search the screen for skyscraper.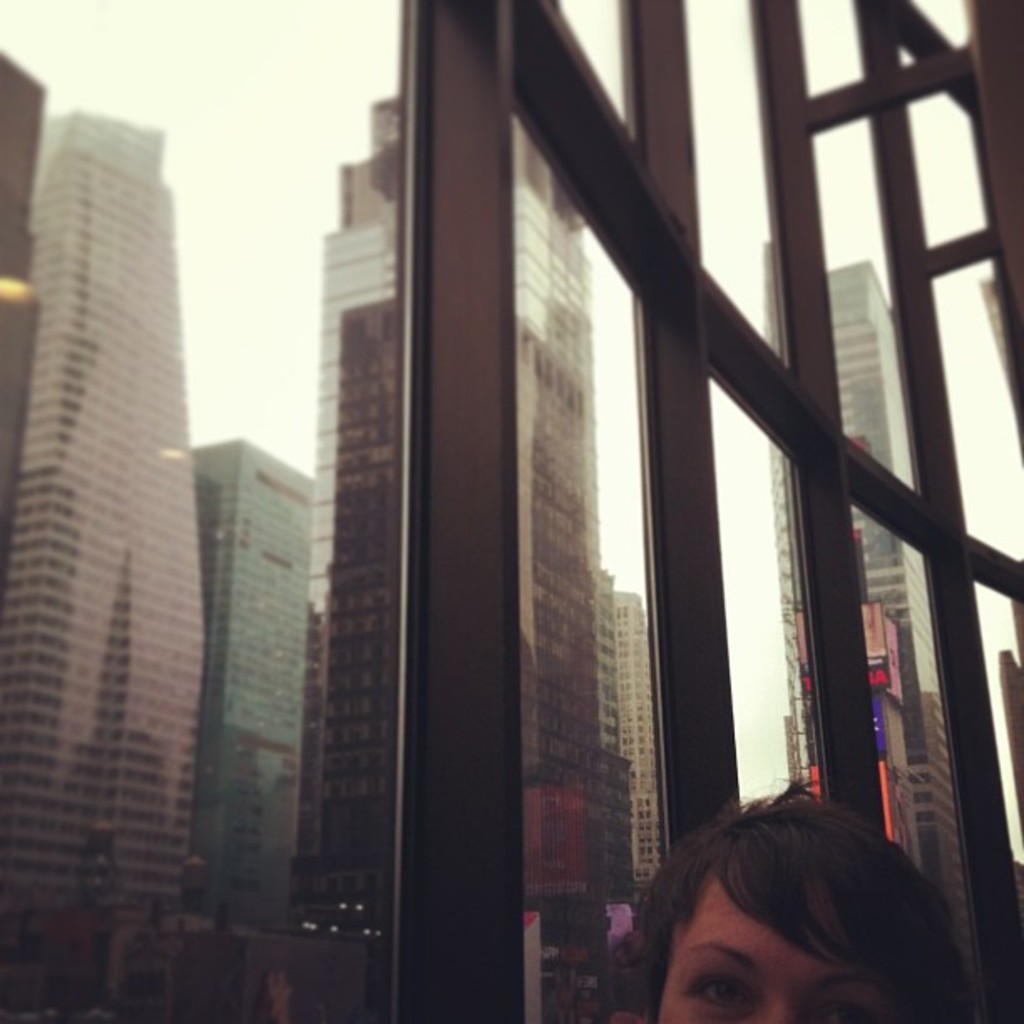
Found at bbox=(770, 258, 1004, 1022).
